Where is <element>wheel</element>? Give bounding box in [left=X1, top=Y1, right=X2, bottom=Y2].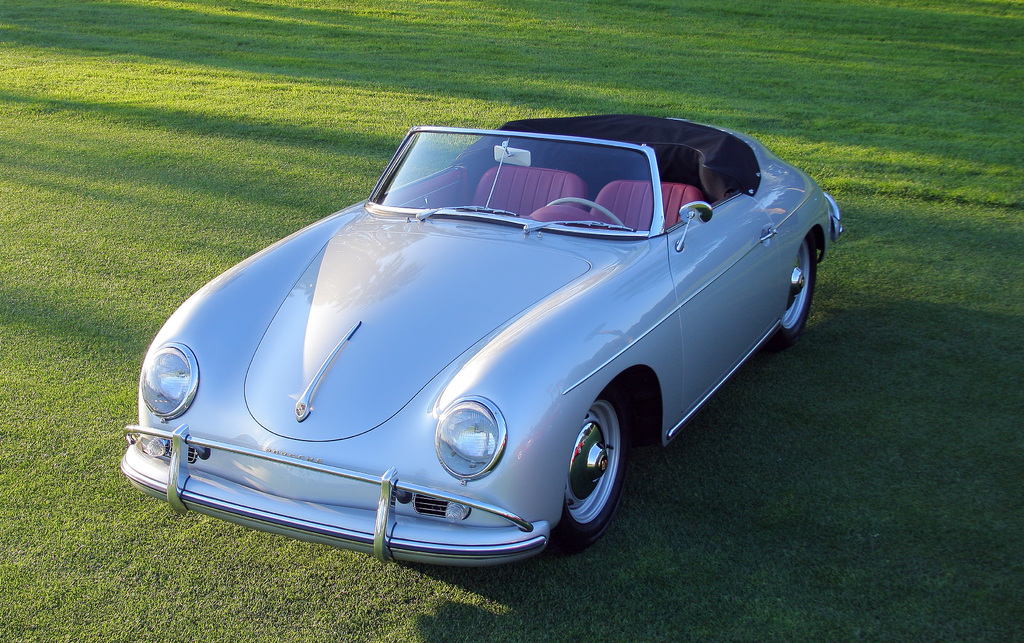
[left=549, top=403, right=627, bottom=543].
